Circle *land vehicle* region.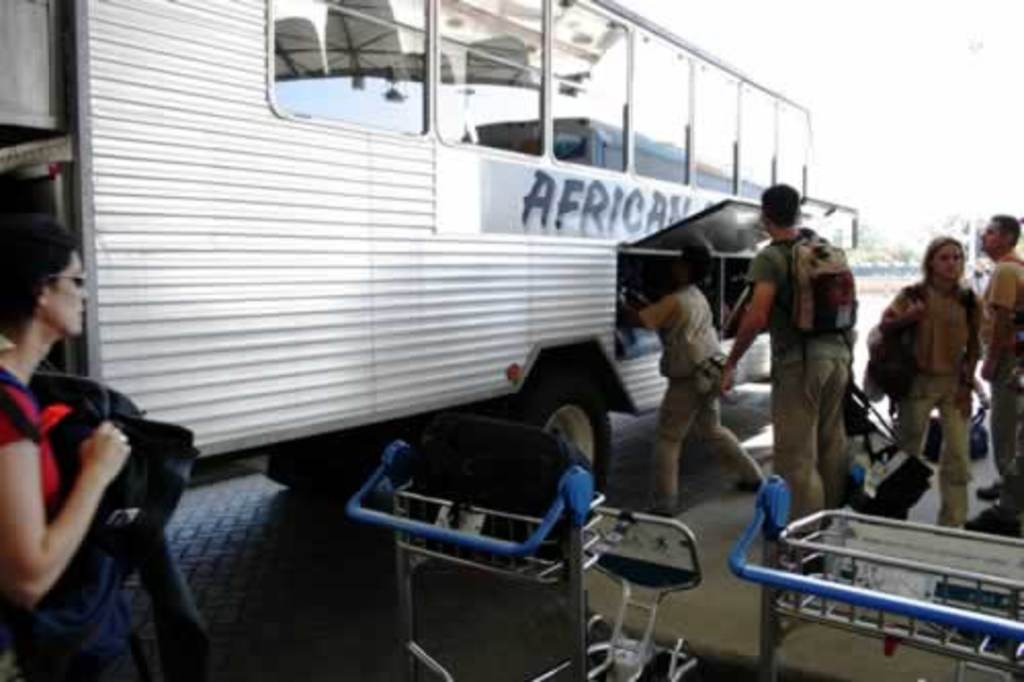
Region: BBox(0, 0, 856, 670).
